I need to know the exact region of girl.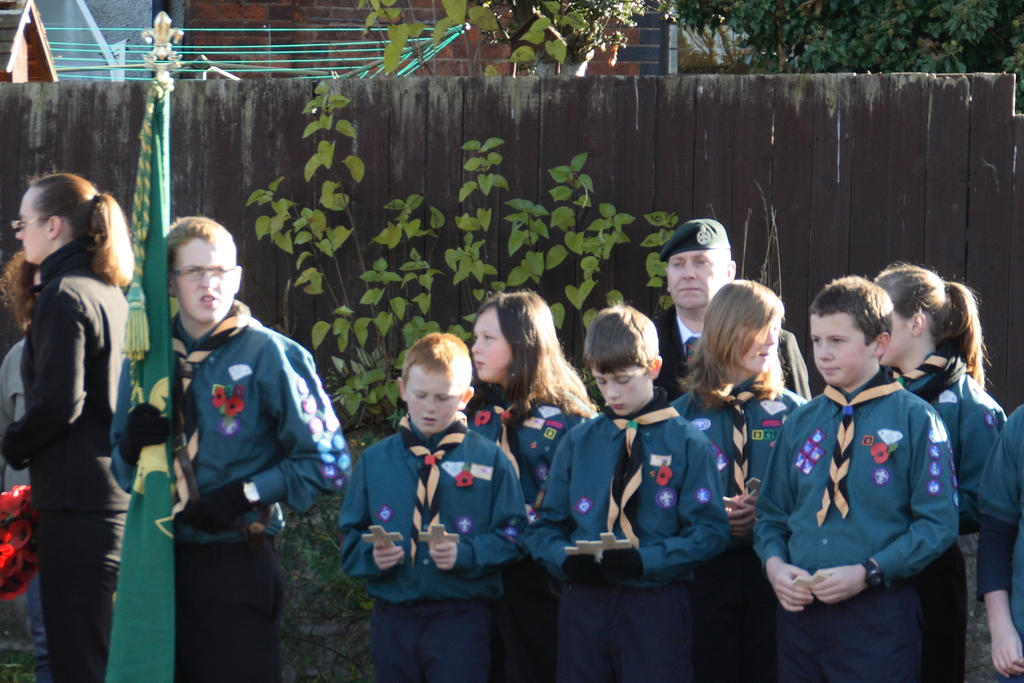
Region: pyautogui.locateOnScreen(876, 261, 1006, 682).
